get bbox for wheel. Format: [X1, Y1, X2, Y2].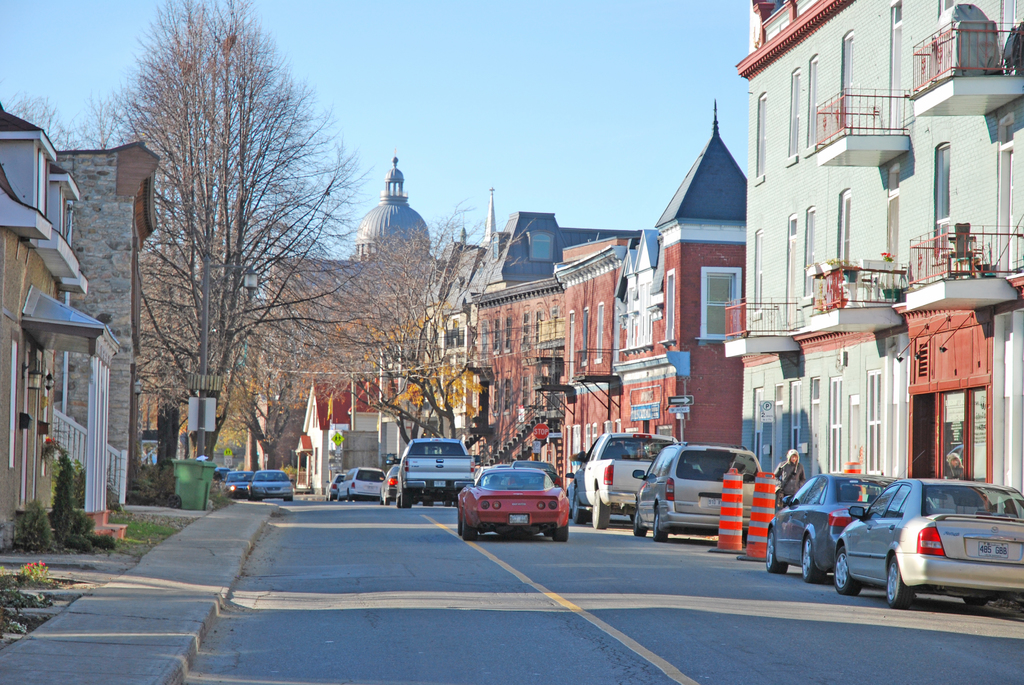
[464, 514, 480, 542].
